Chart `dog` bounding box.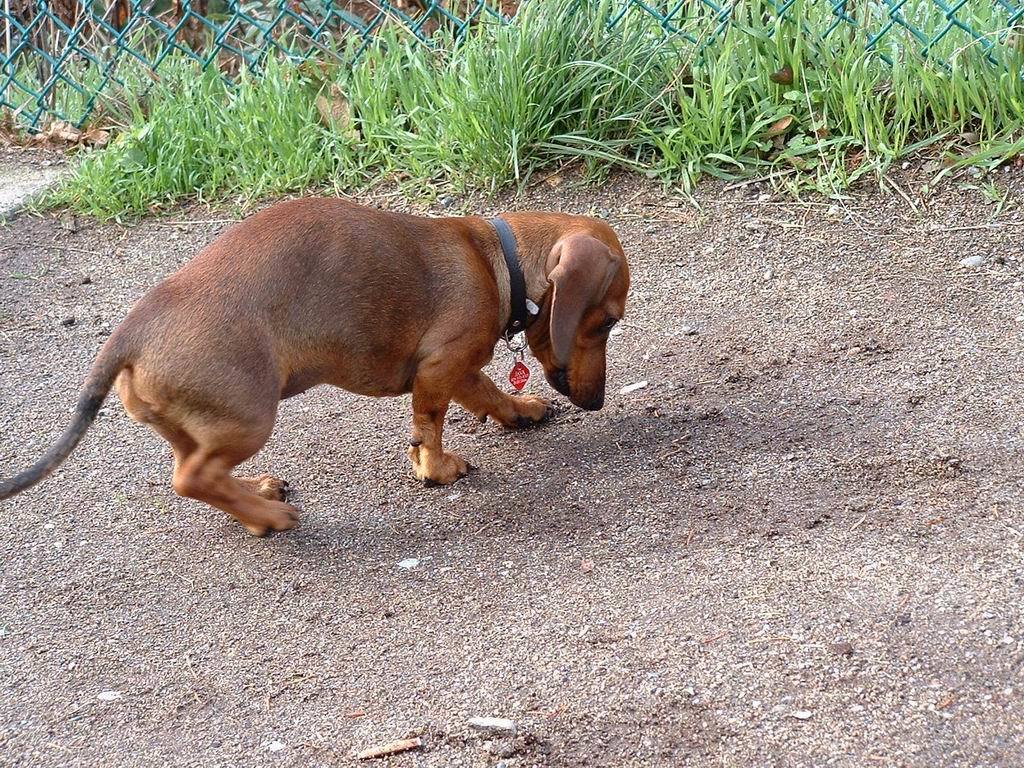
Charted: 0/193/628/537.
